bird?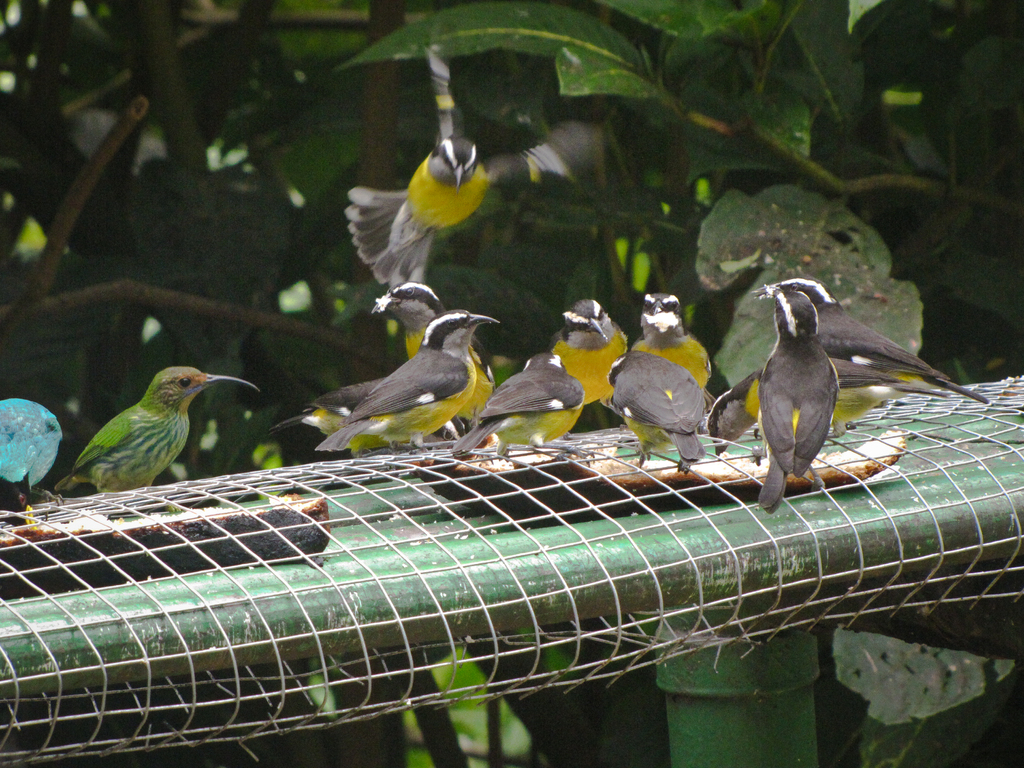
box=[337, 44, 600, 297]
